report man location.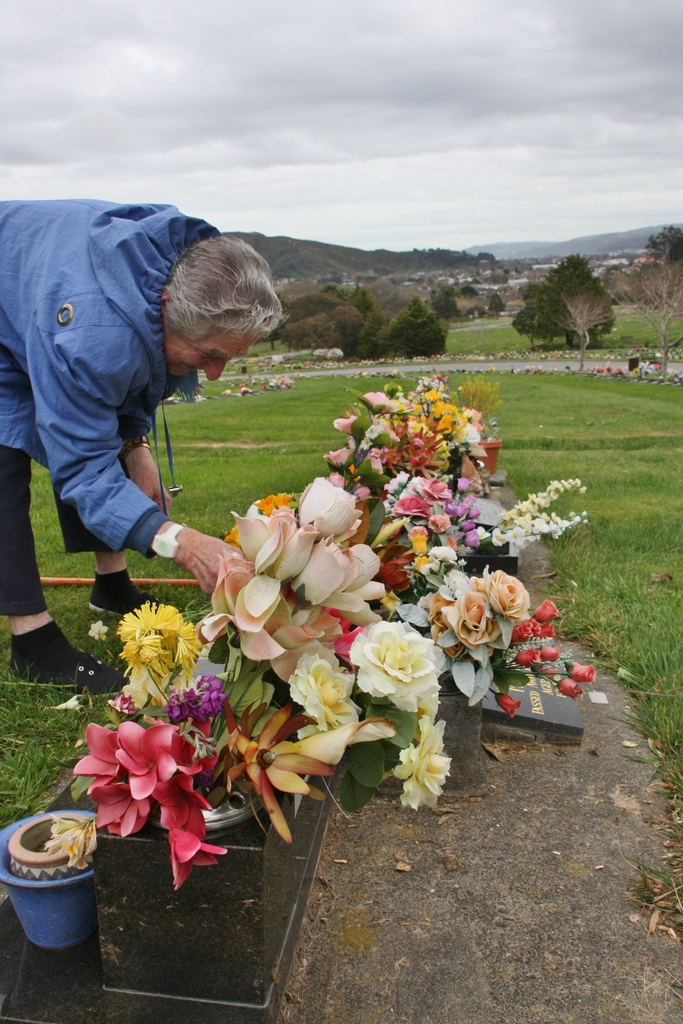
Report: [x1=10, y1=195, x2=293, y2=626].
